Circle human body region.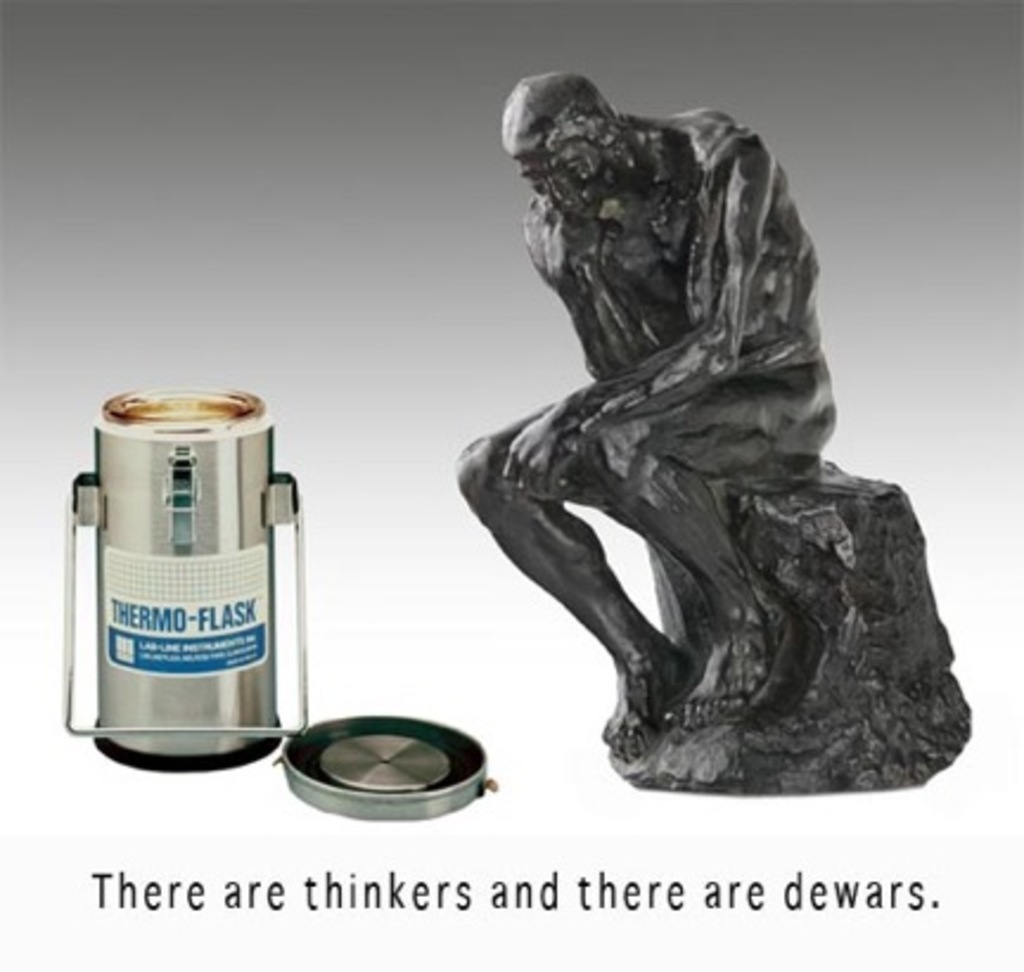
Region: Rect(460, 81, 927, 752).
